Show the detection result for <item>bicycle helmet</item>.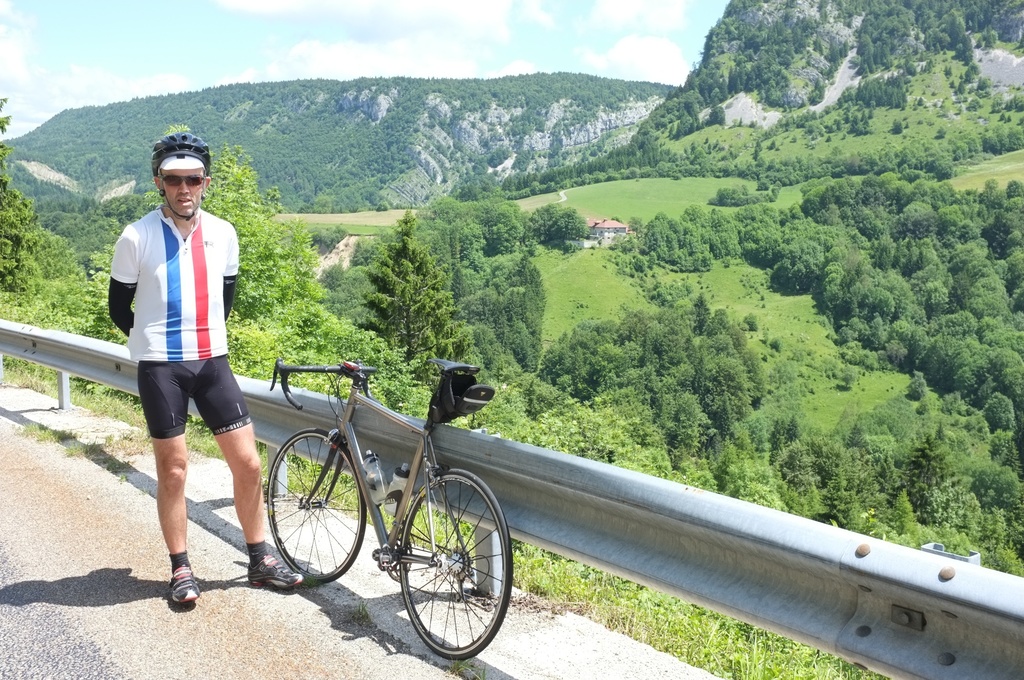
149/134/205/220.
